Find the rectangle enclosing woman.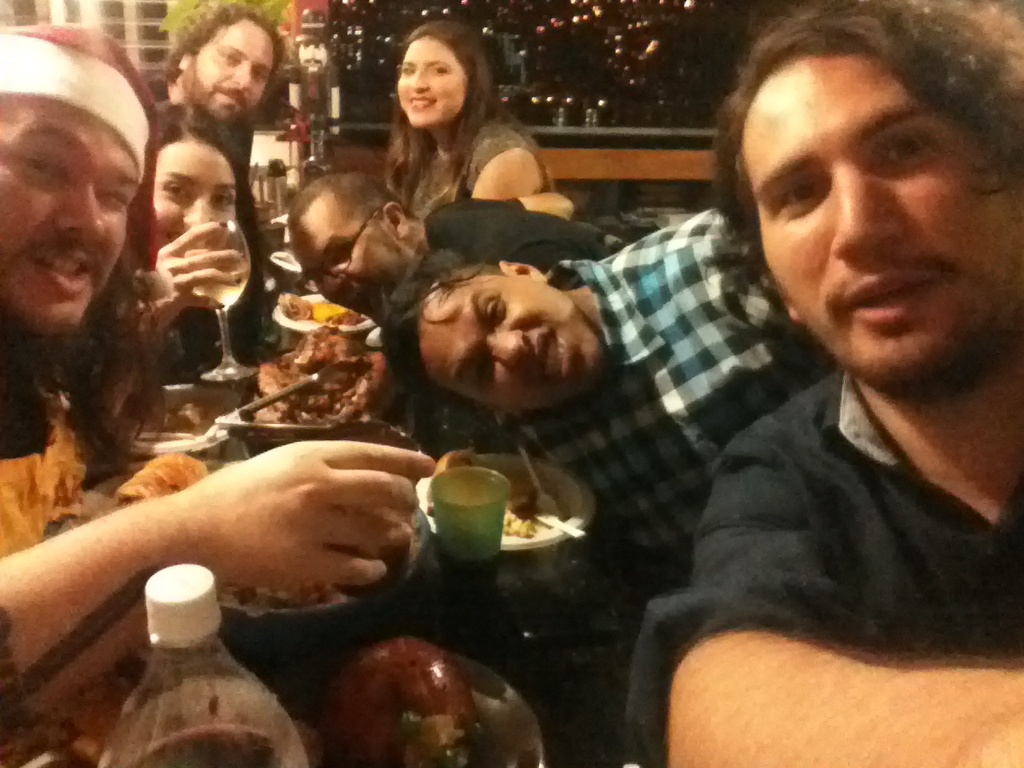
crop(109, 101, 241, 426).
